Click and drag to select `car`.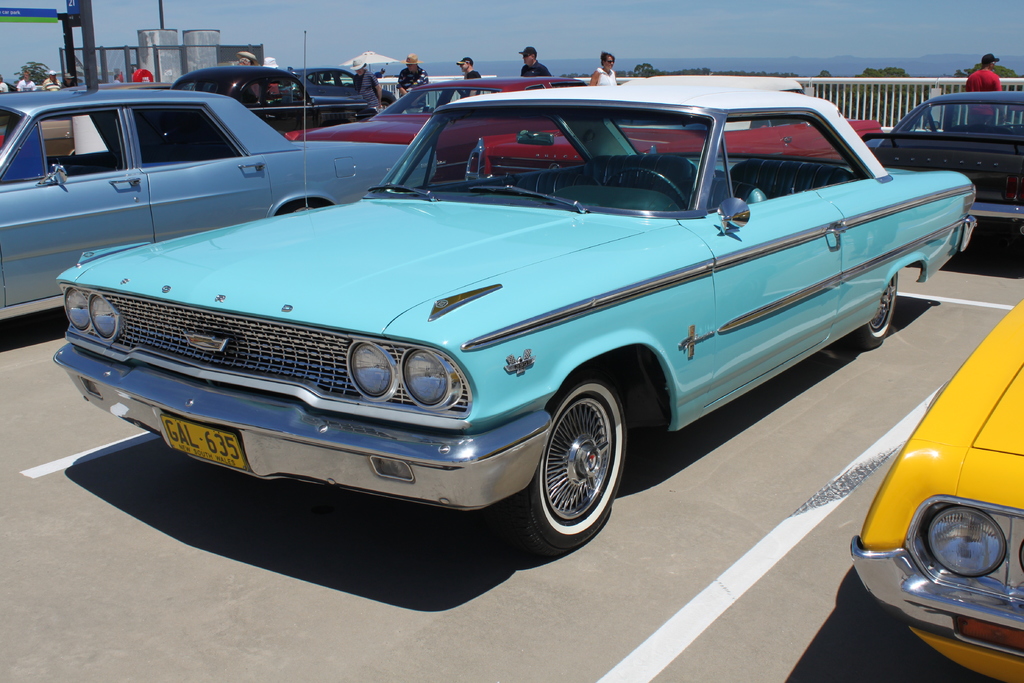
Selection: crop(285, 78, 879, 176).
